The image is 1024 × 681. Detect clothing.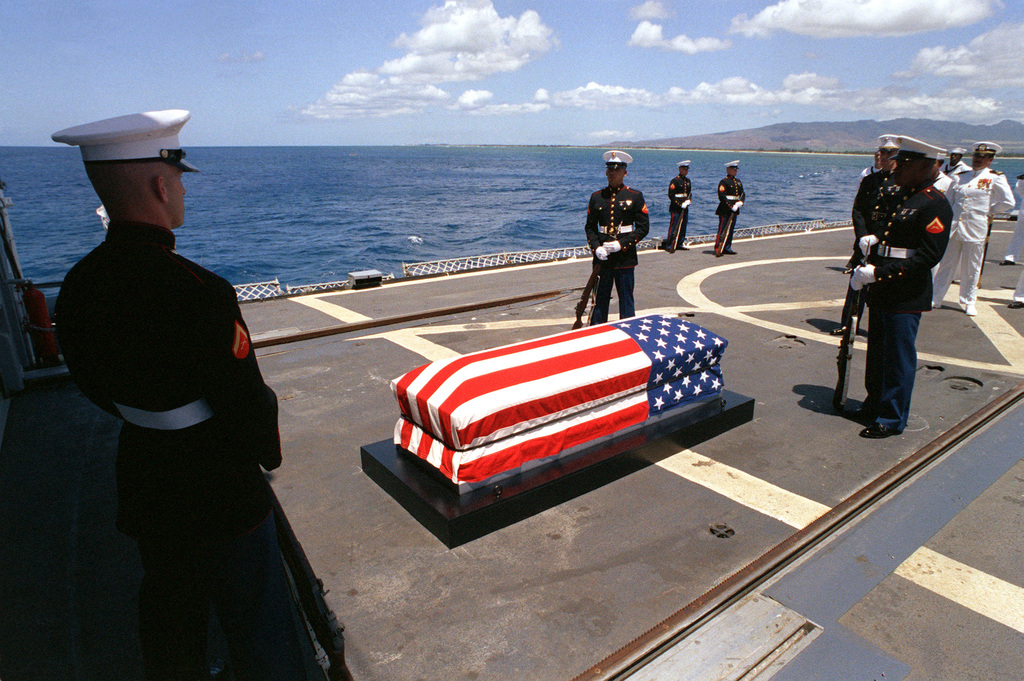
Detection: (1004,177,1023,262).
